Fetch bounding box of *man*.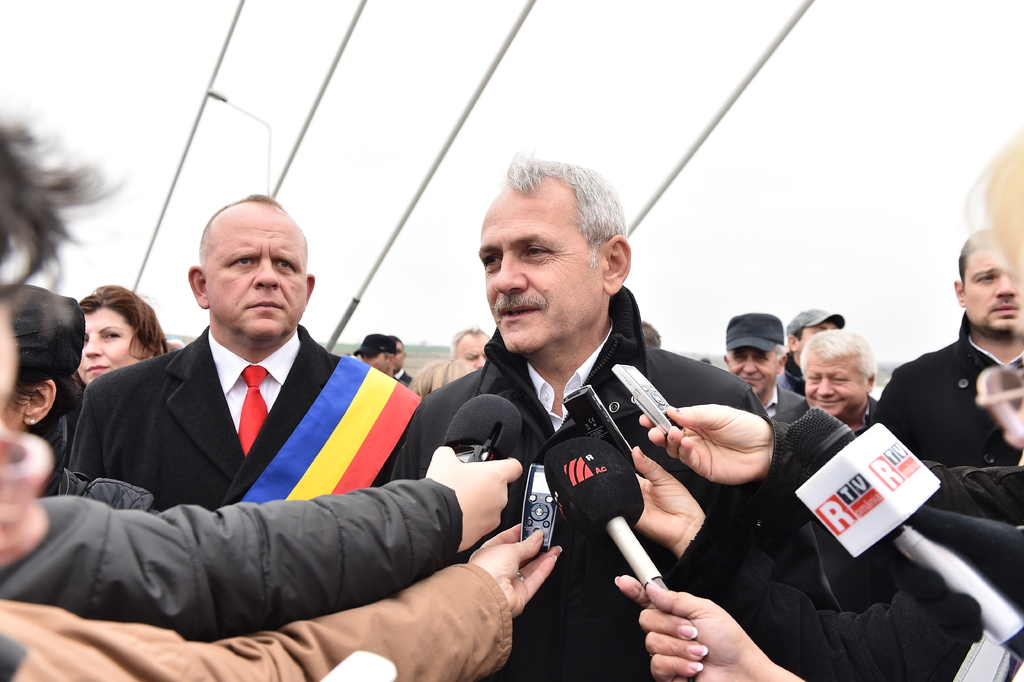
Bbox: [left=796, top=326, right=880, bottom=433].
